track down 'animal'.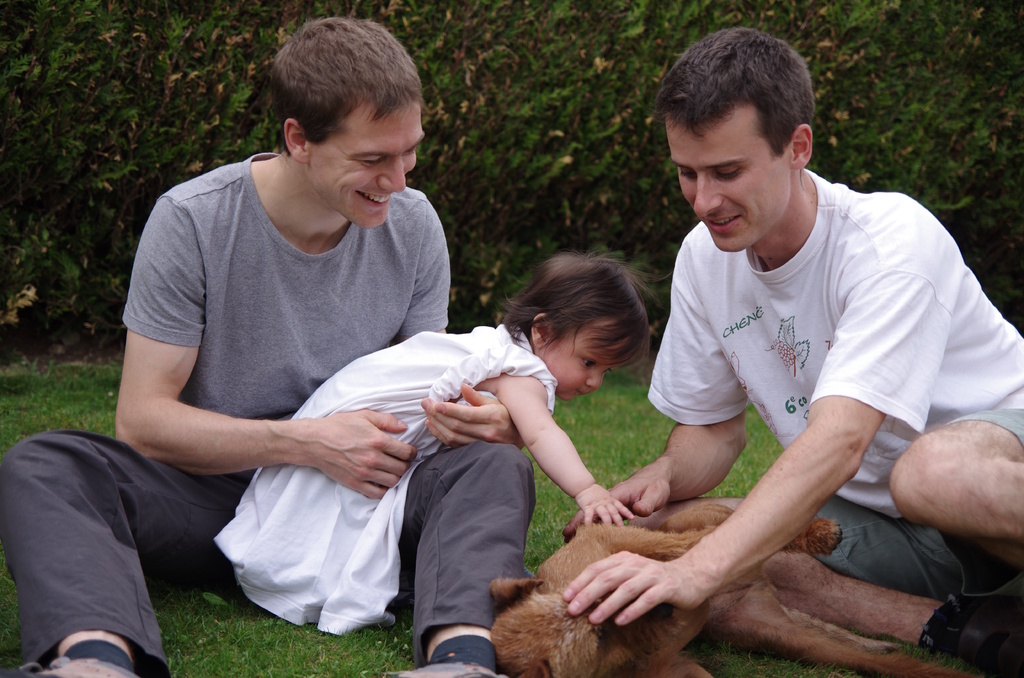
Tracked to [x1=489, y1=495, x2=954, y2=677].
